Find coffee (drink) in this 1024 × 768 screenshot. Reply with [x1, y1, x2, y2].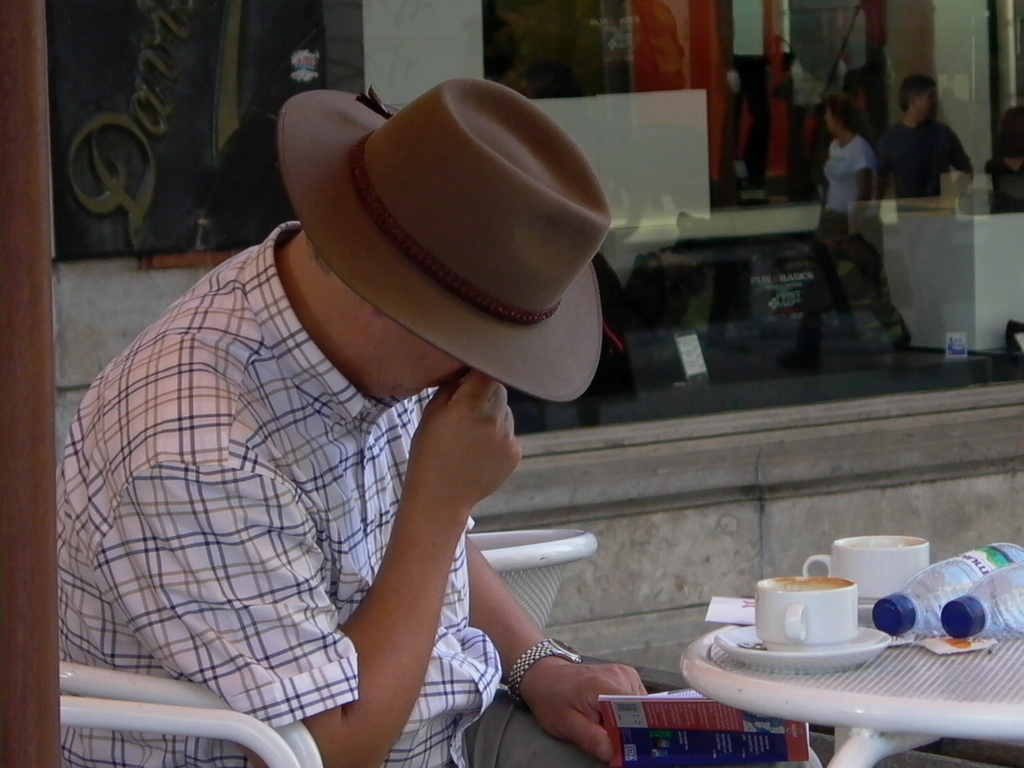
[772, 578, 847, 596].
